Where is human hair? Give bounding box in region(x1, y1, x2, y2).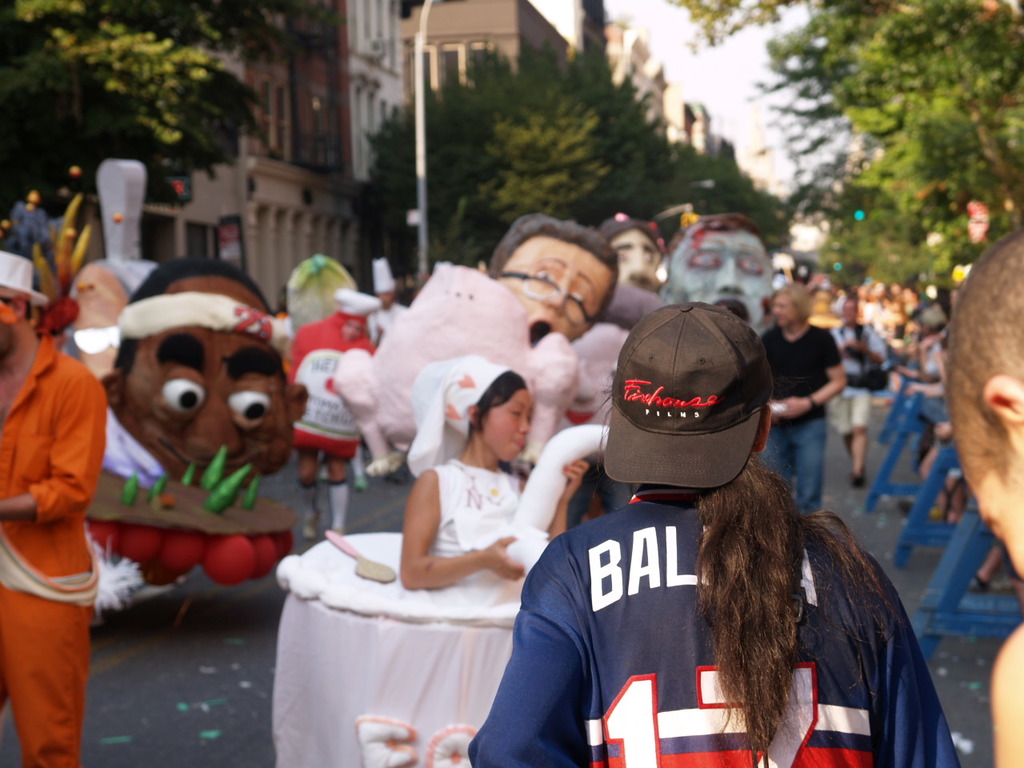
region(600, 210, 670, 262).
